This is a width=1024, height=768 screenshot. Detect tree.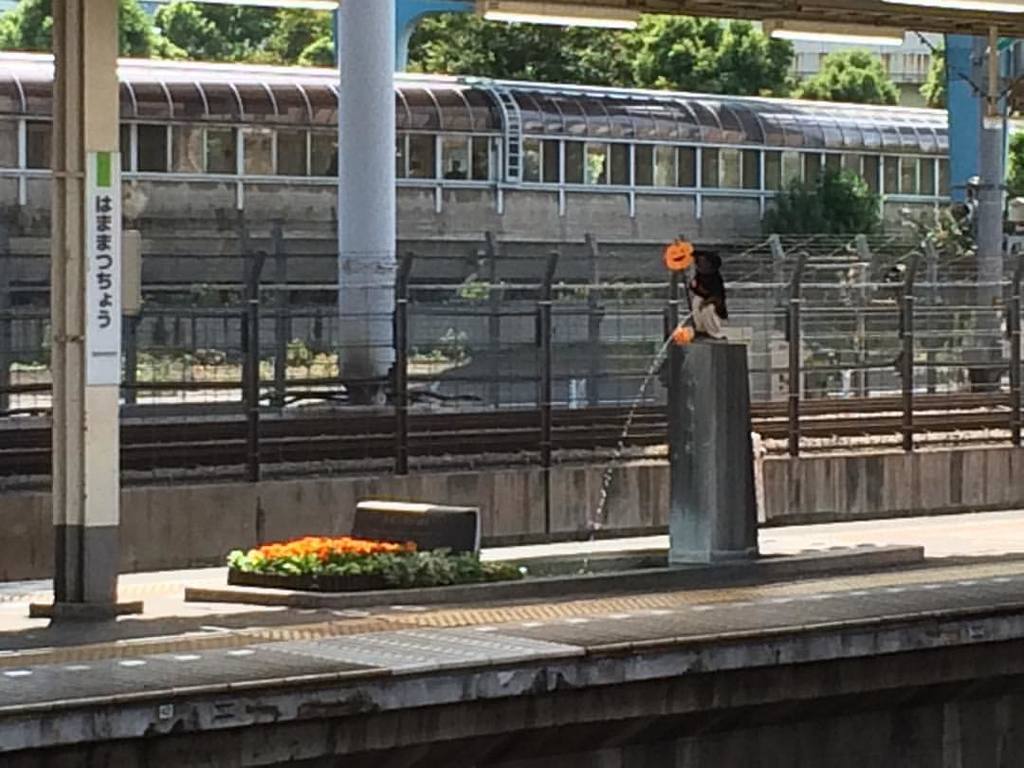
detection(1007, 131, 1023, 190).
